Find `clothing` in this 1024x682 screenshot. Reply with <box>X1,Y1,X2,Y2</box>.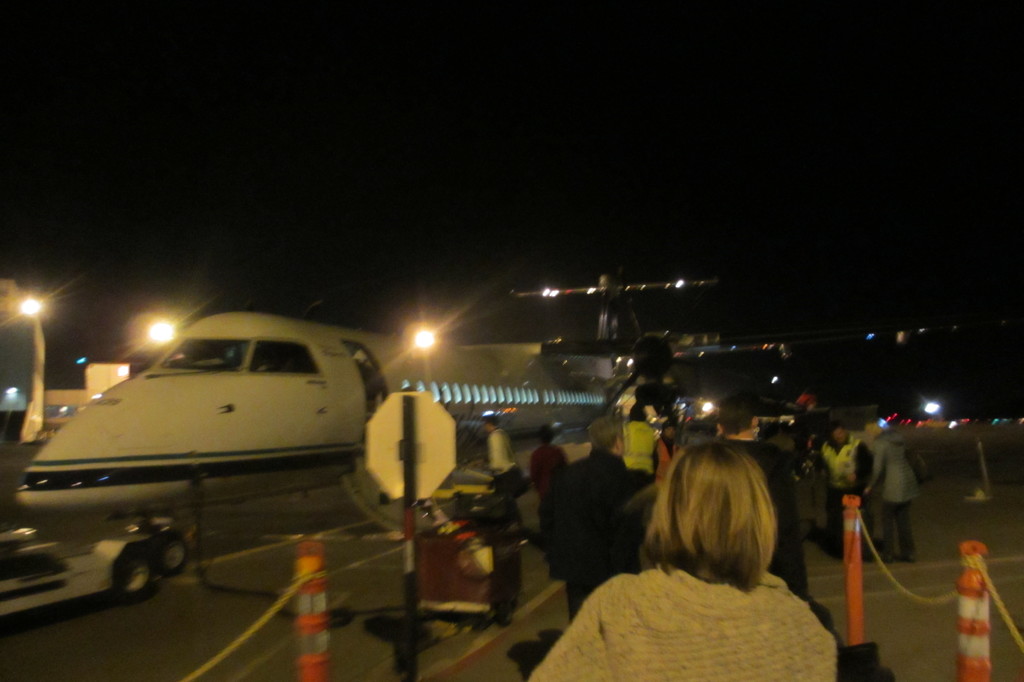
<box>807,430,874,549</box>.
